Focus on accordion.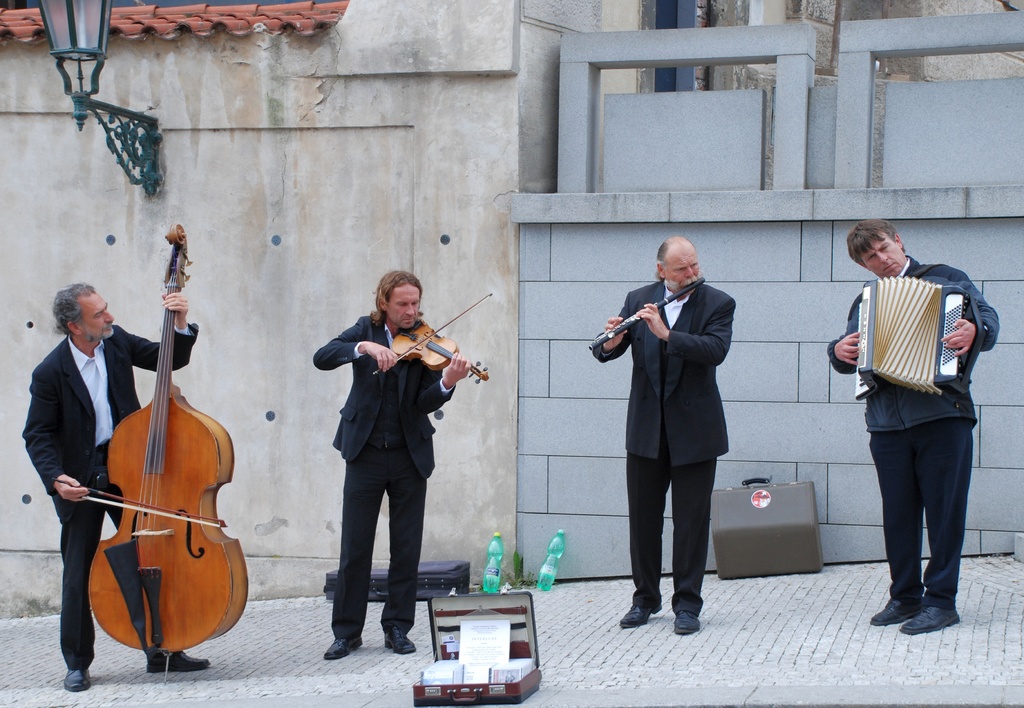
Focused at (left=849, top=262, right=987, bottom=426).
